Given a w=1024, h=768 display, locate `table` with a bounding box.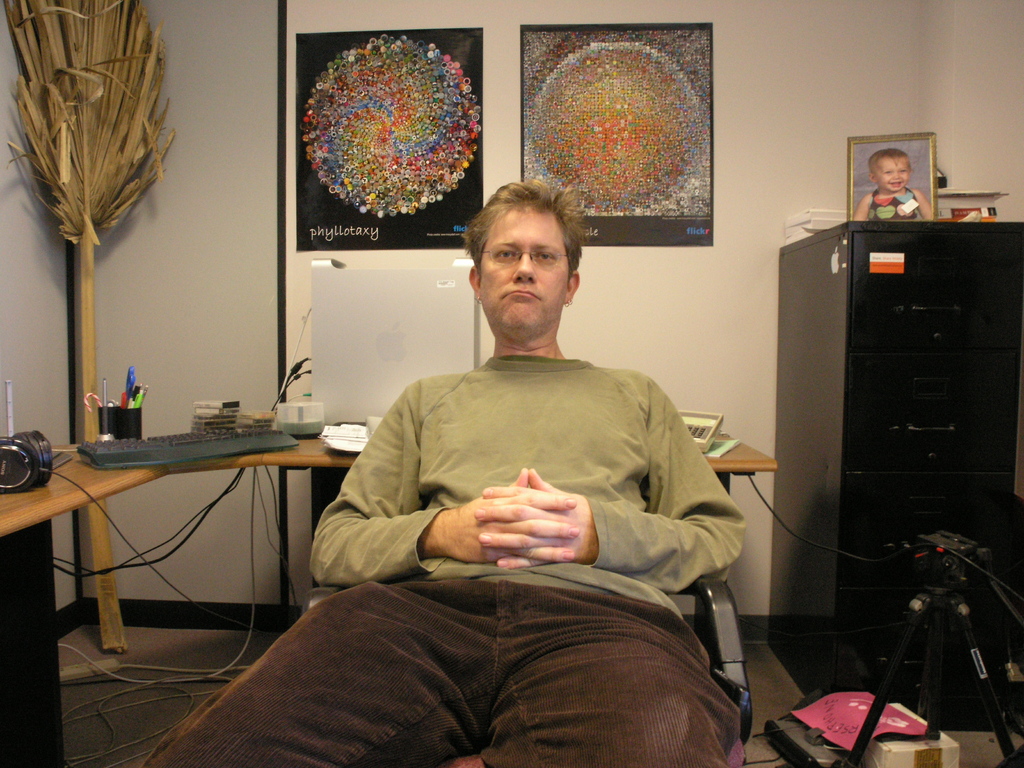
Located: select_region(182, 425, 778, 630).
